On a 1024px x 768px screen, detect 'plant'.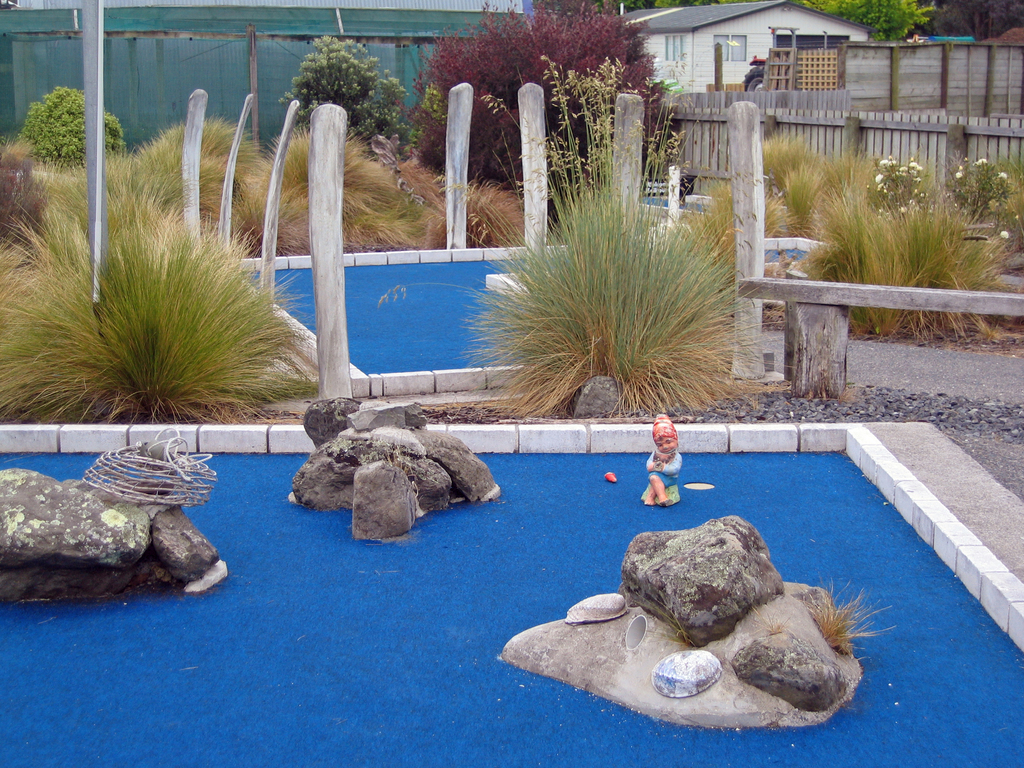
region(14, 82, 127, 166).
